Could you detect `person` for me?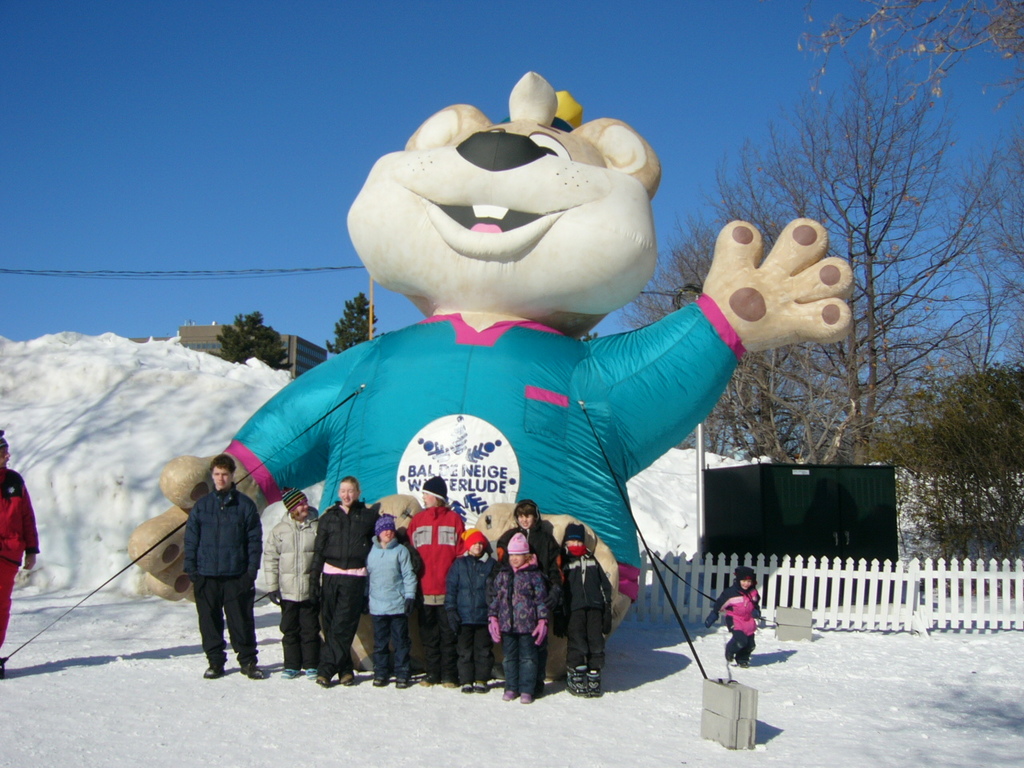
Detection result: bbox(183, 448, 270, 690).
